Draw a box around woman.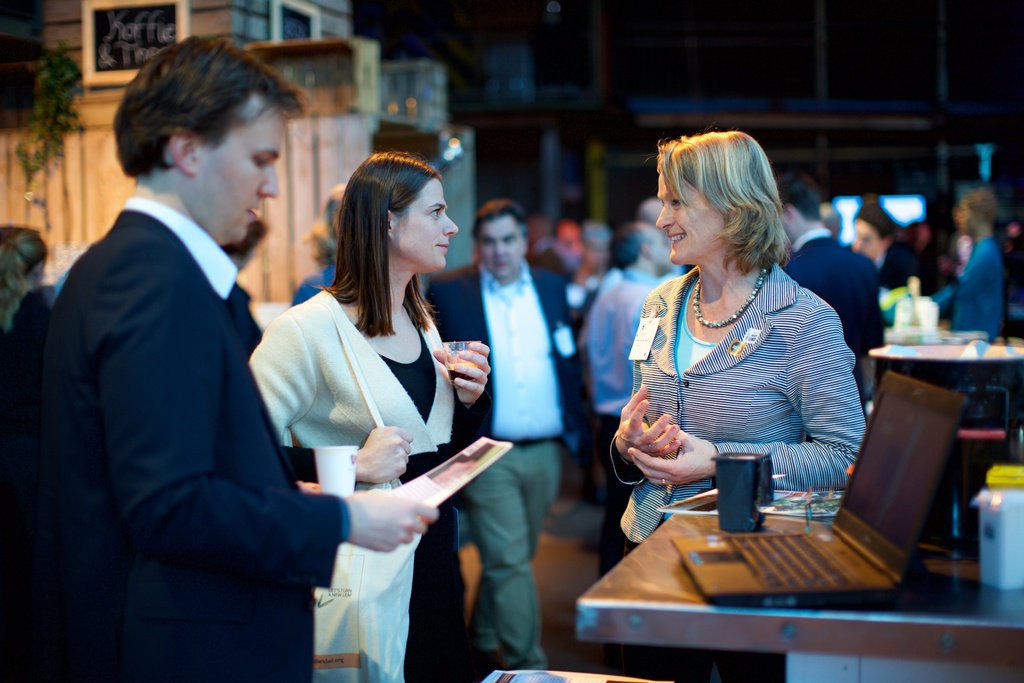
<region>250, 154, 492, 682</region>.
